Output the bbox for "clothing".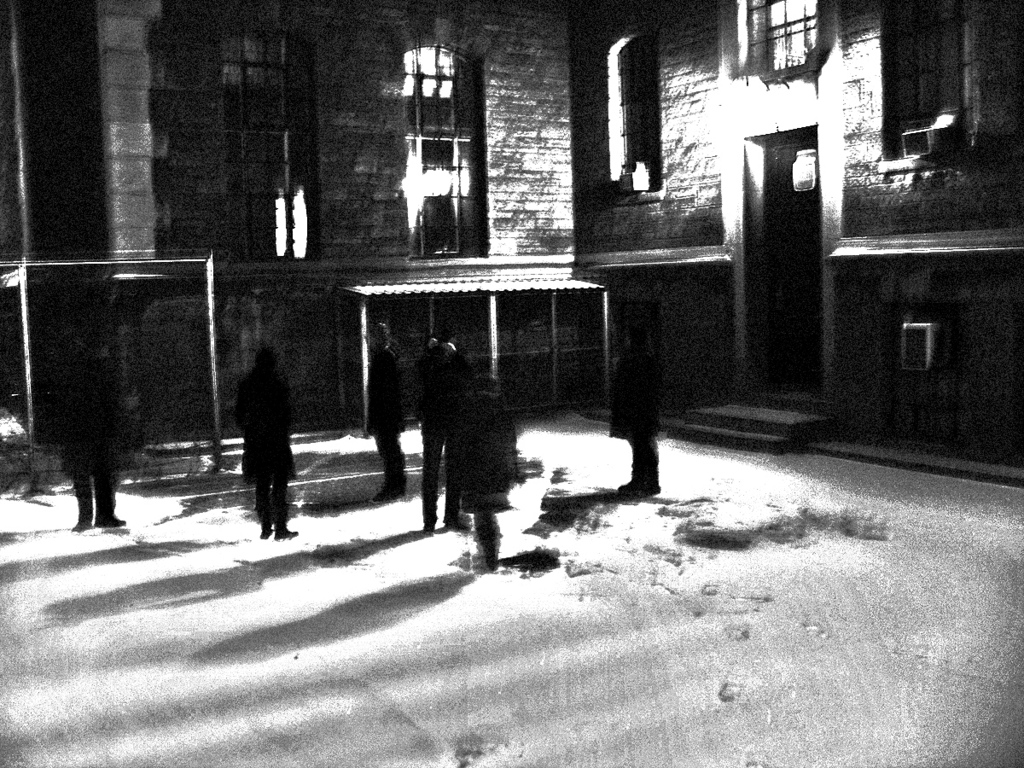
crop(369, 357, 416, 481).
